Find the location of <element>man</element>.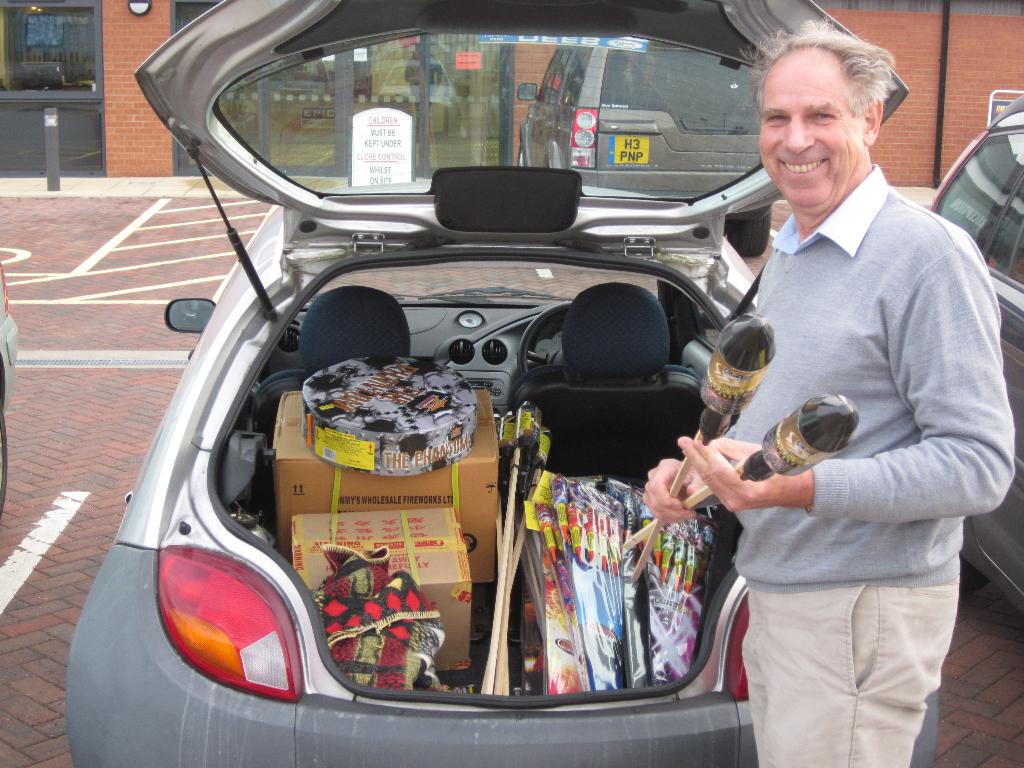
Location: bbox=(689, 31, 991, 767).
